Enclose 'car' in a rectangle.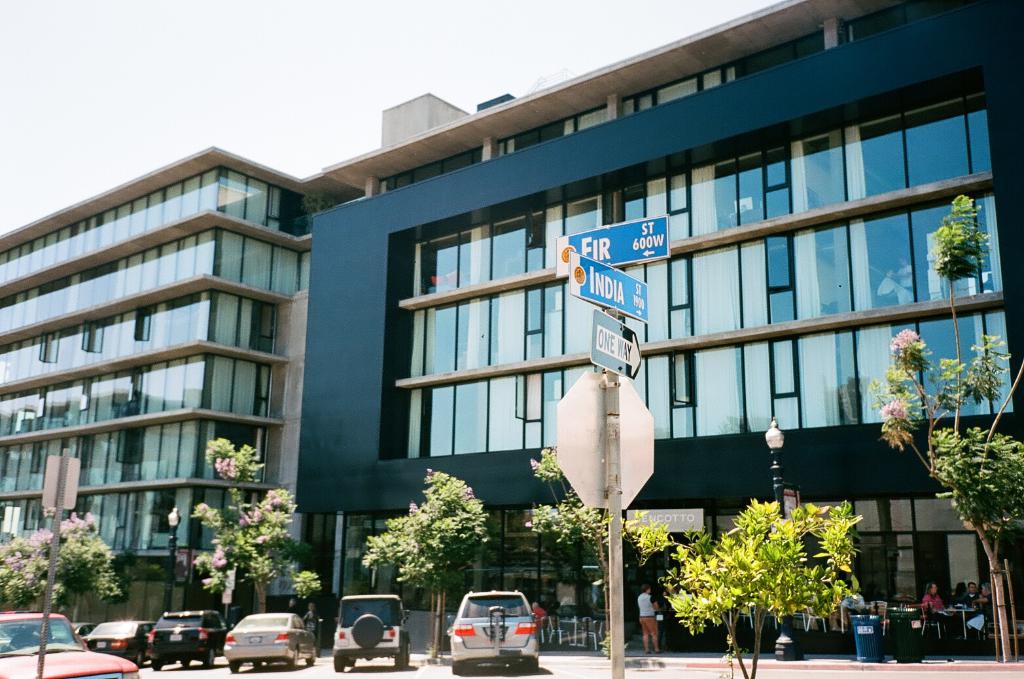
{"x1": 77, "y1": 621, "x2": 155, "y2": 660}.
